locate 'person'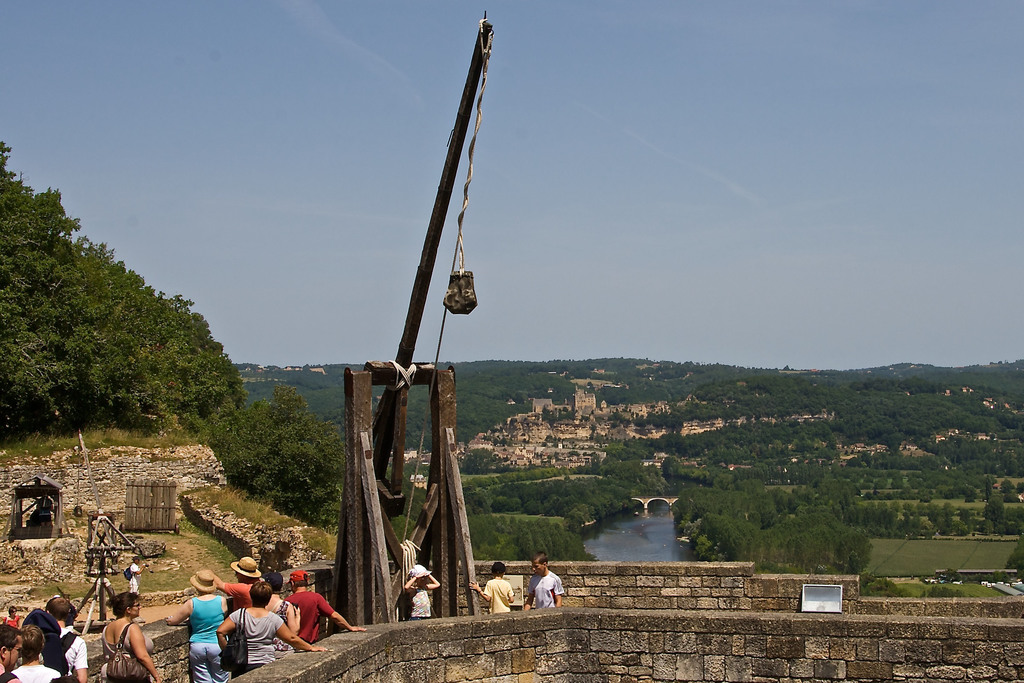
BBox(404, 565, 440, 619)
